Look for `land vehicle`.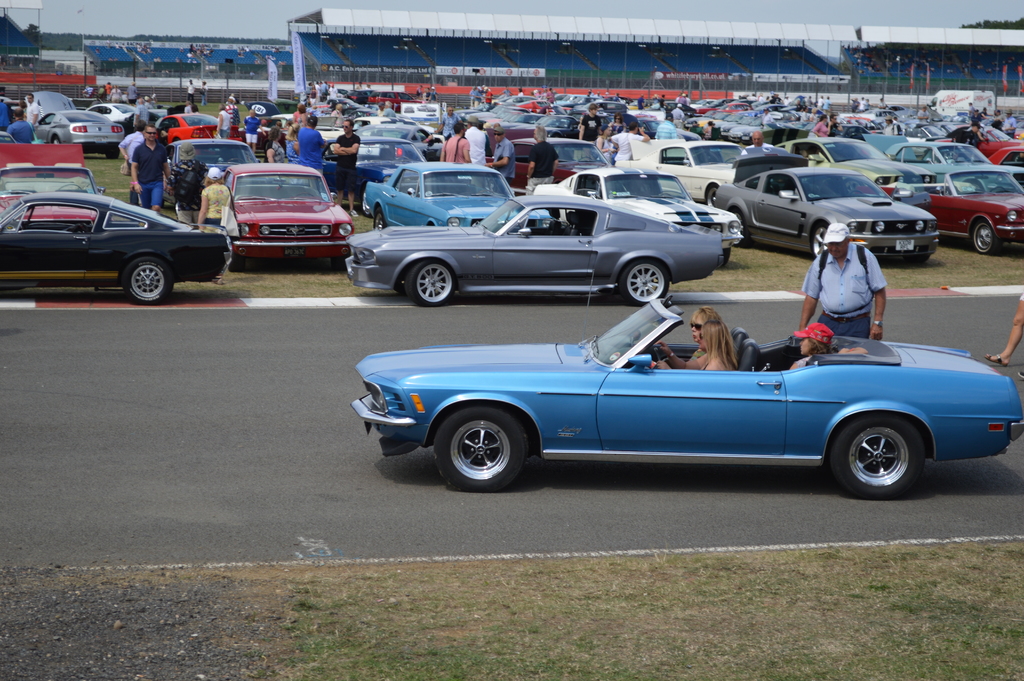
Found: [483, 128, 616, 194].
